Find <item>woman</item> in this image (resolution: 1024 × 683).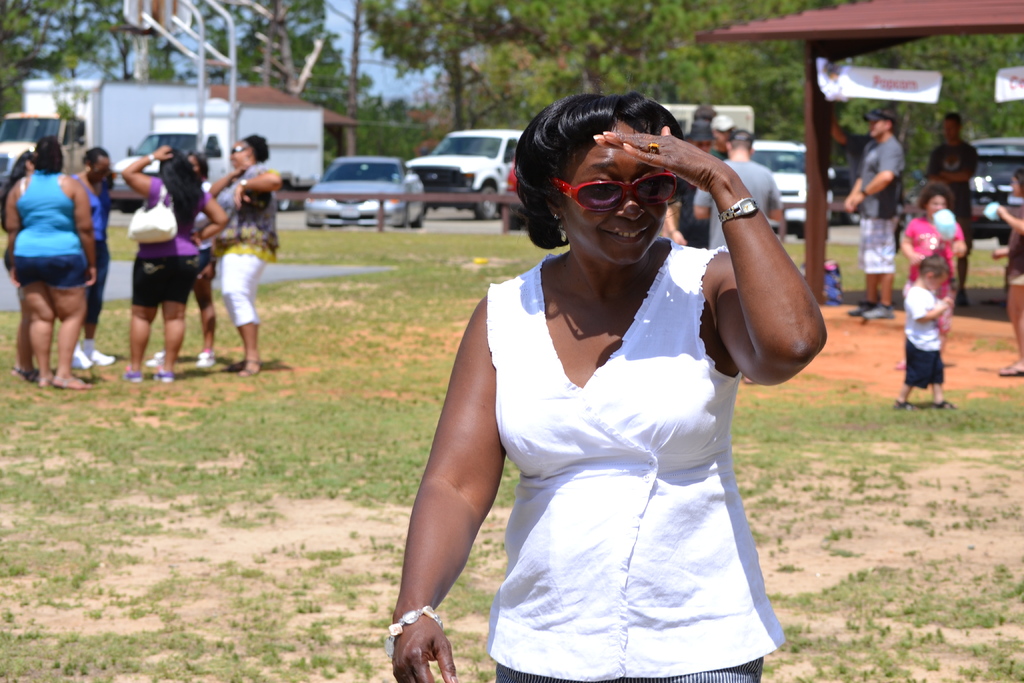
rect(119, 145, 228, 383).
